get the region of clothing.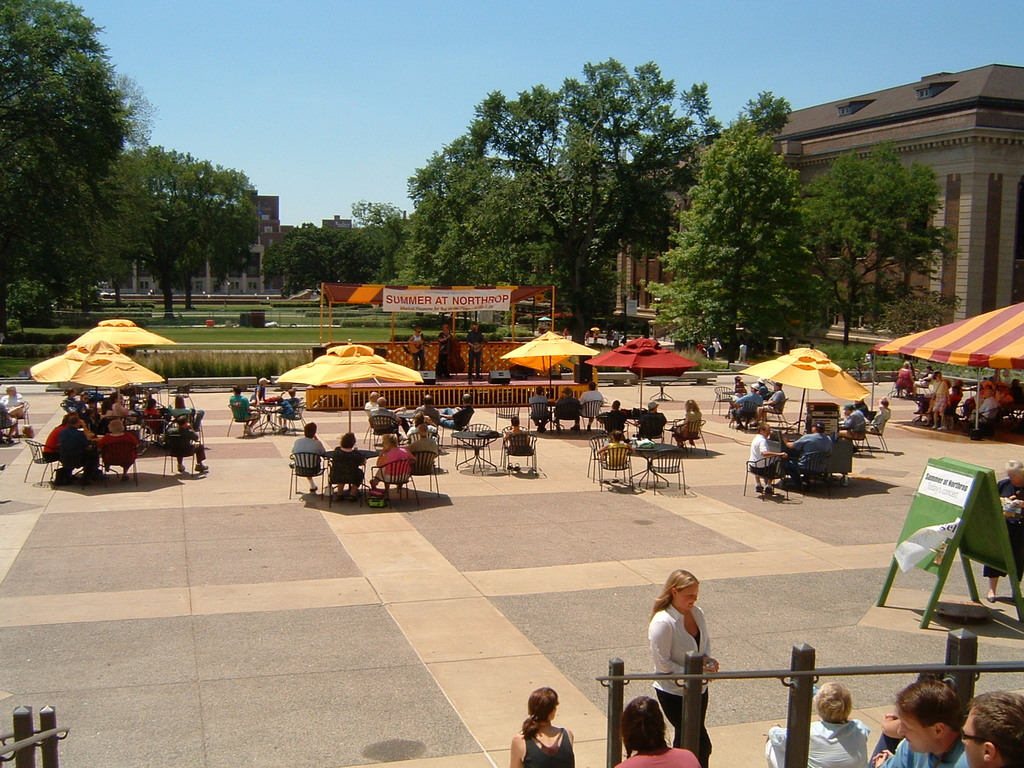
detection(589, 326, 600, 345).
